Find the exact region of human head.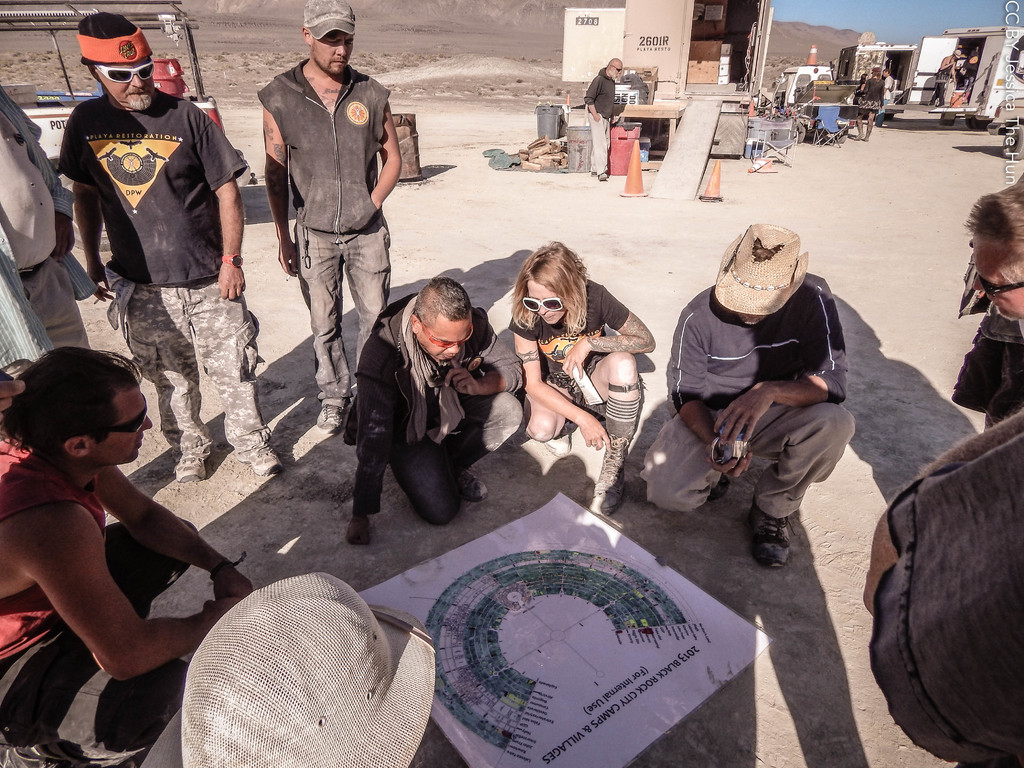
Exact region: 138 568 435 767.
